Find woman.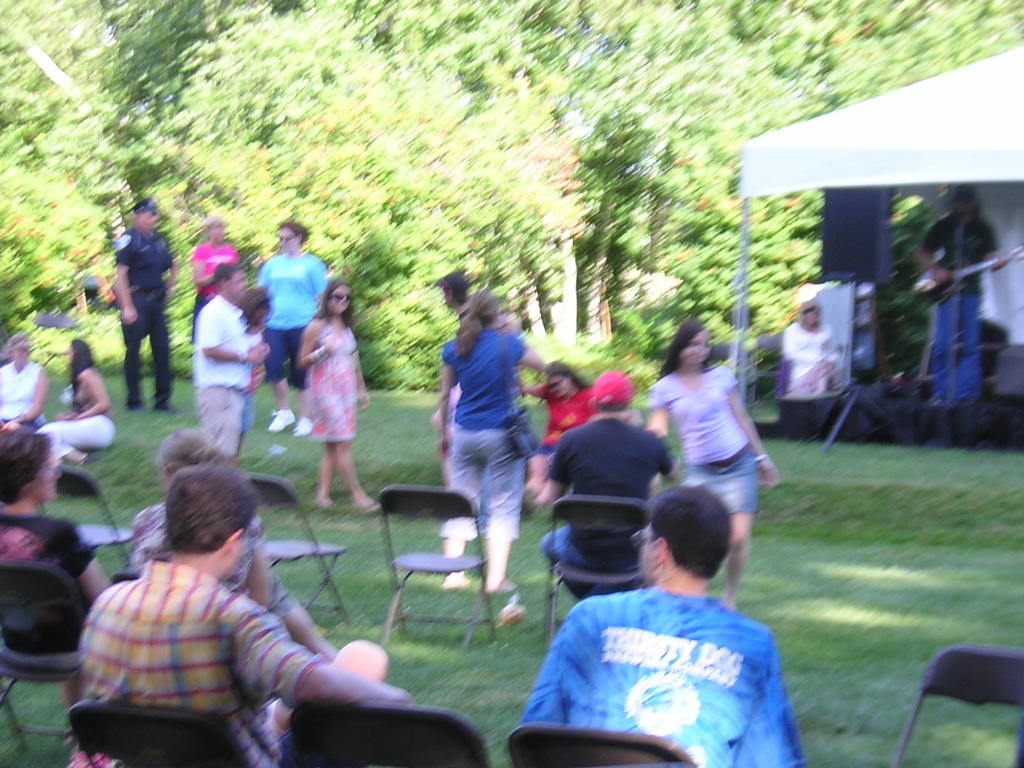
[left=0, top=420, right=118, bottom=728].
